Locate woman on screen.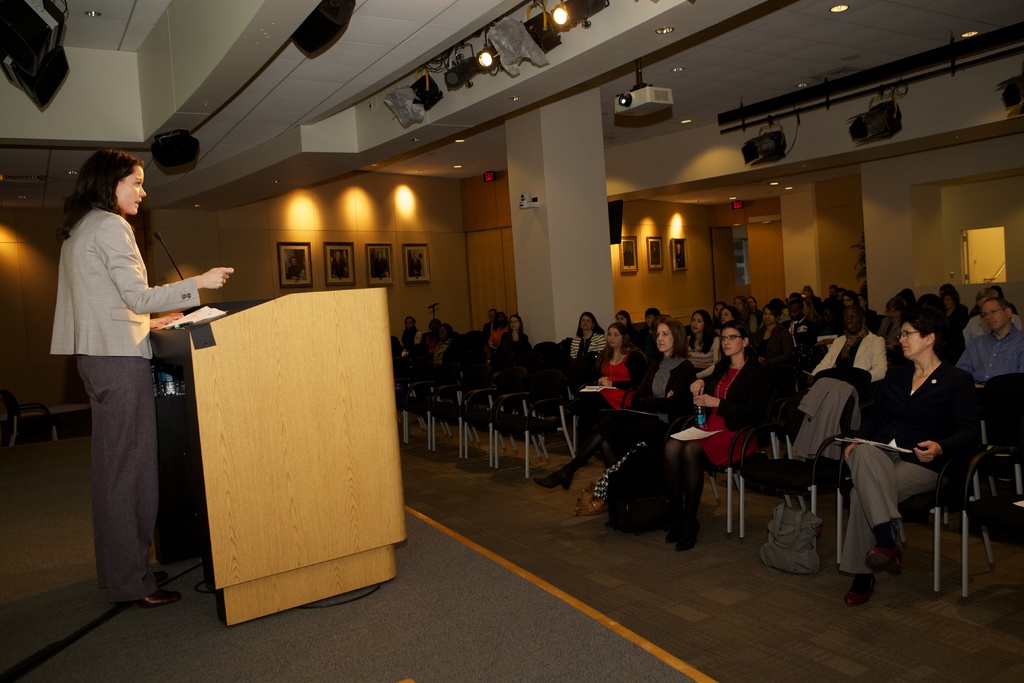
On screen at l=653, t=320, r=772, b=550.
